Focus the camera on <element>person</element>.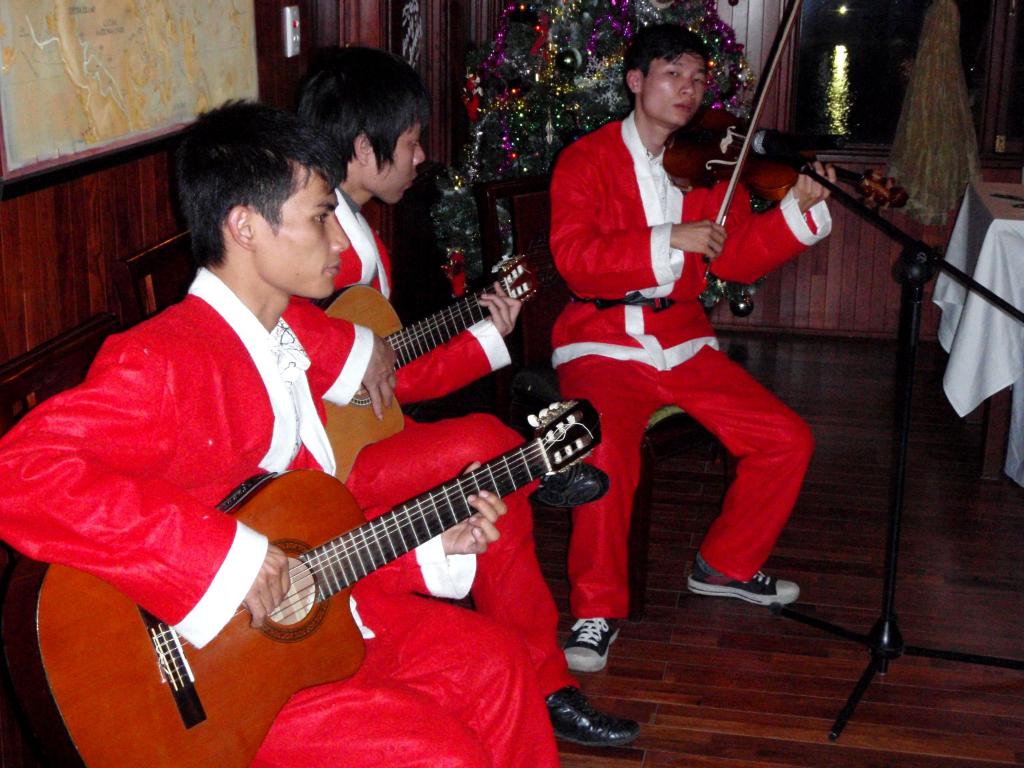
Focus region: x1=253 y1=36 x2=641 y2=761.
